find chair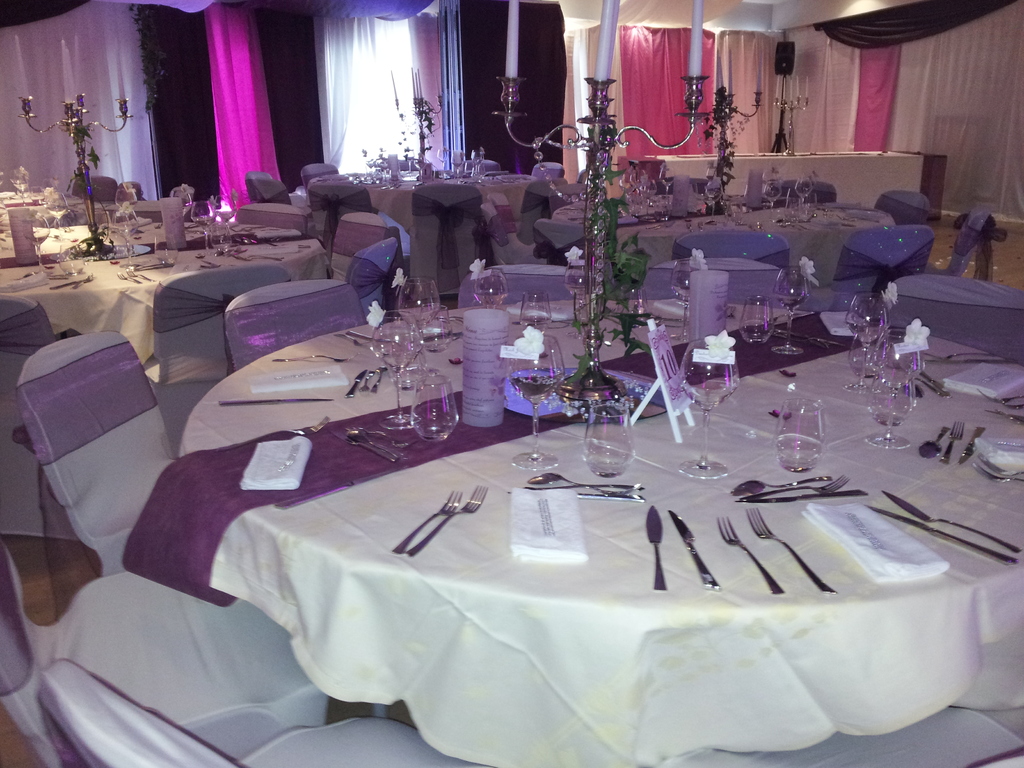
833 223 936 292
